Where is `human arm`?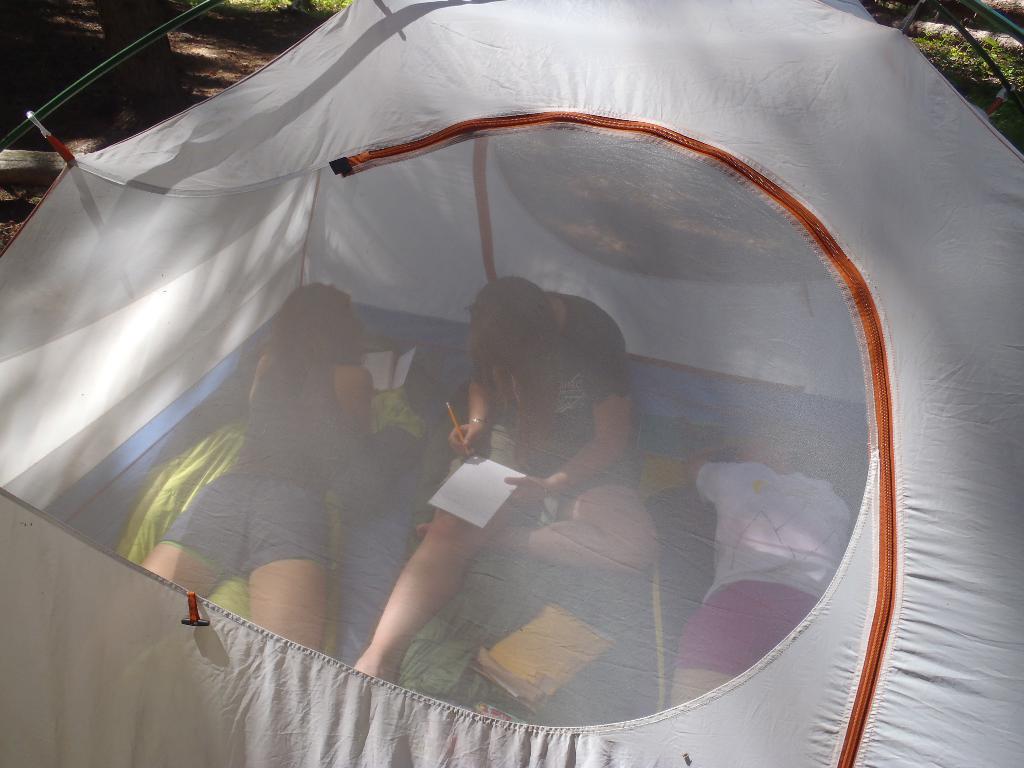
{"left": 323, "top": 363, "right": 384, "bottom": 468}.
